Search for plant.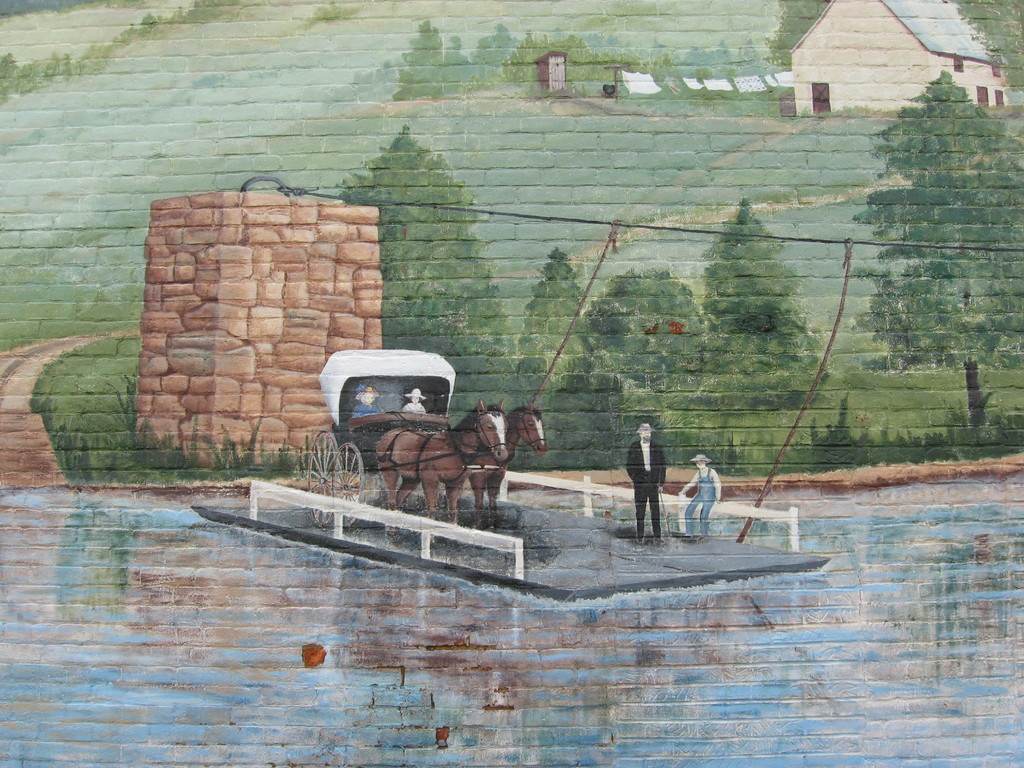
Found at detection(9, 321, 156, 490).
